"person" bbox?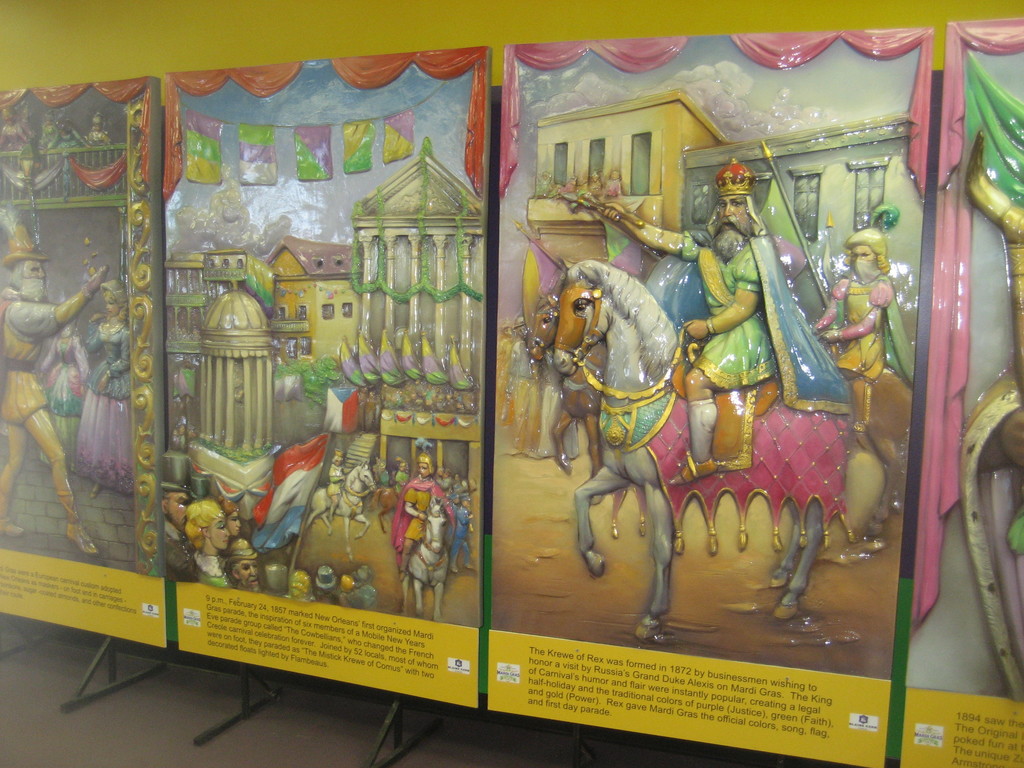
<bbox>2, 221, 102, 548</bbox>
